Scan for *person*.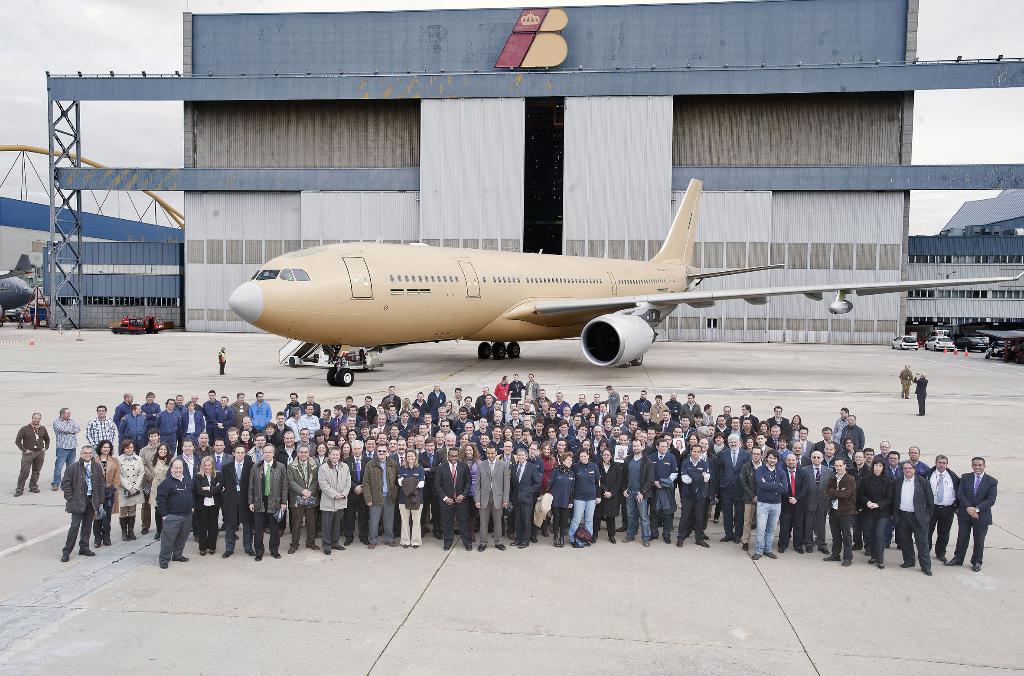
Scan result: 824, 456, 854, 567.
